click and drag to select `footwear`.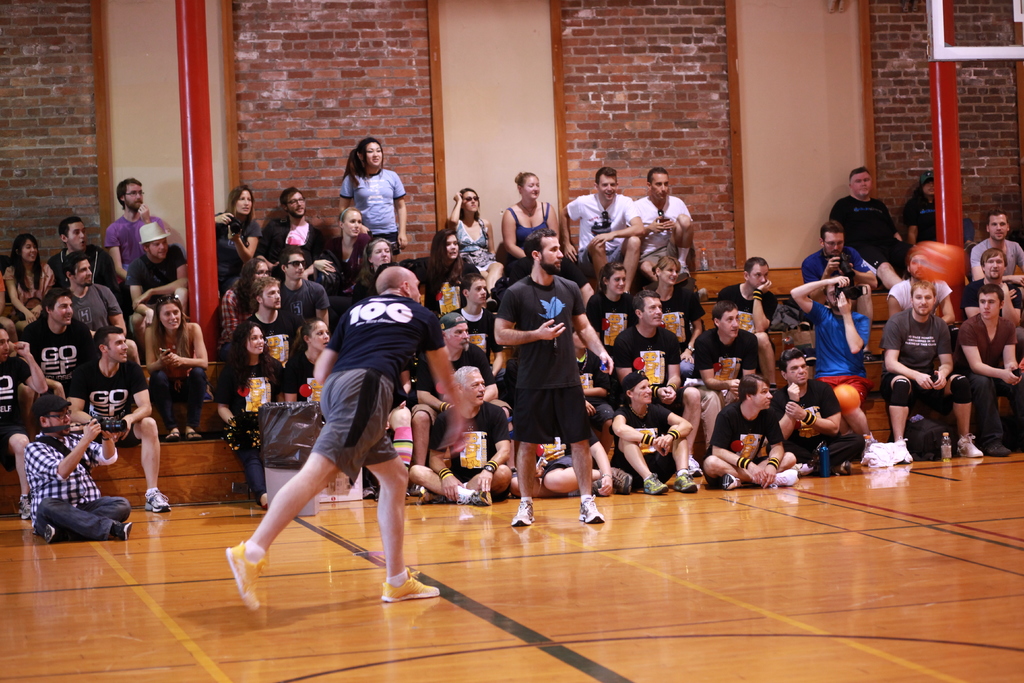
Selection: [x1=219, y1=542, x2=265, y2=614].
